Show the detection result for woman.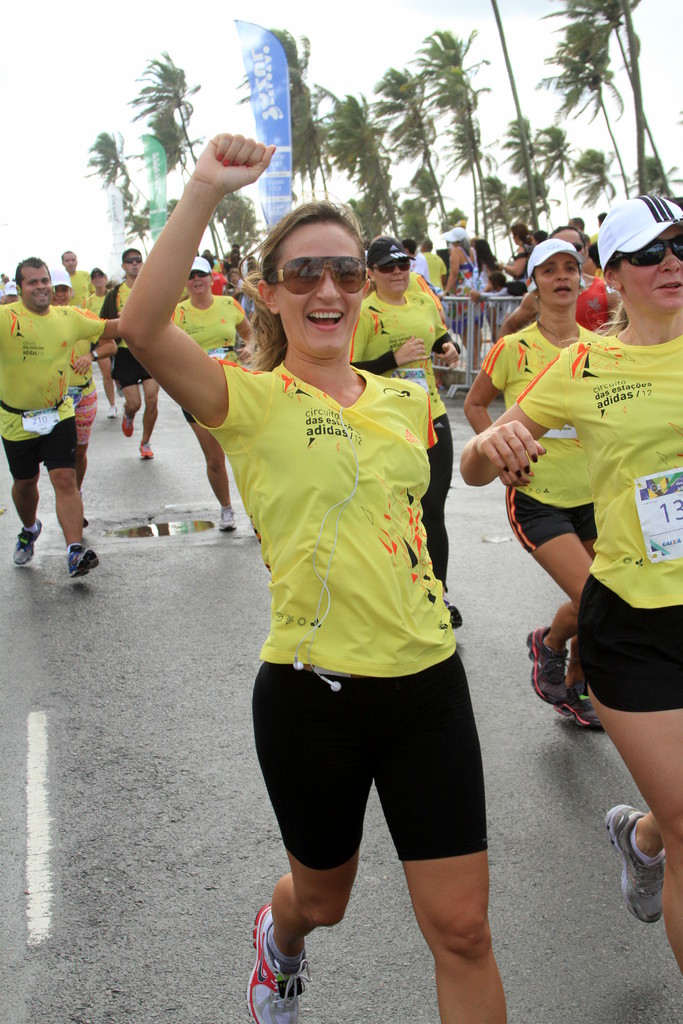
[left=349, top=234, right=461, bottom=621].
